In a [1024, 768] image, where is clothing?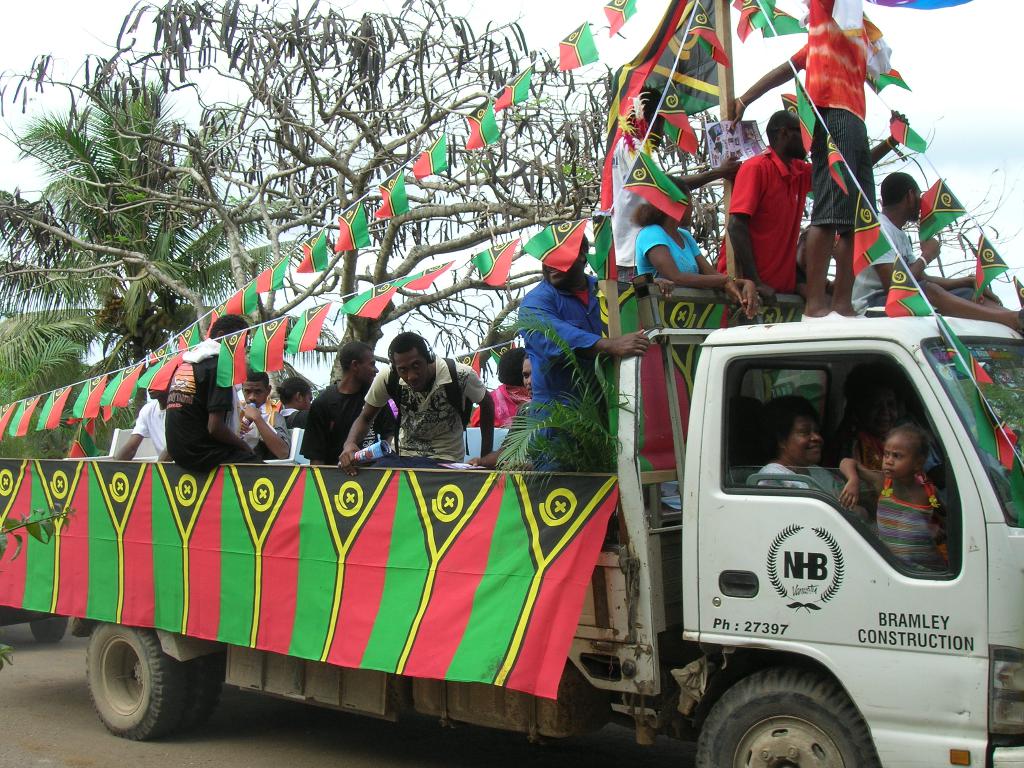
x1=496 y1=380 x2=537 y2=457.
